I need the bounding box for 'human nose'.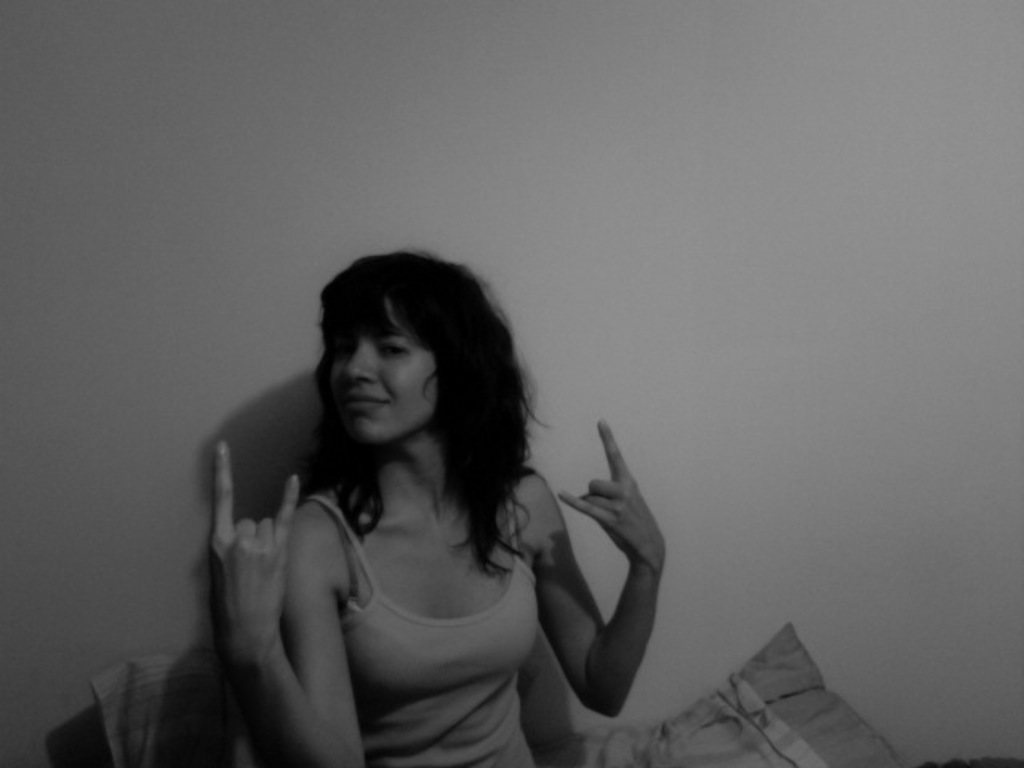
Here it is: 342, 336, 378, 384.
